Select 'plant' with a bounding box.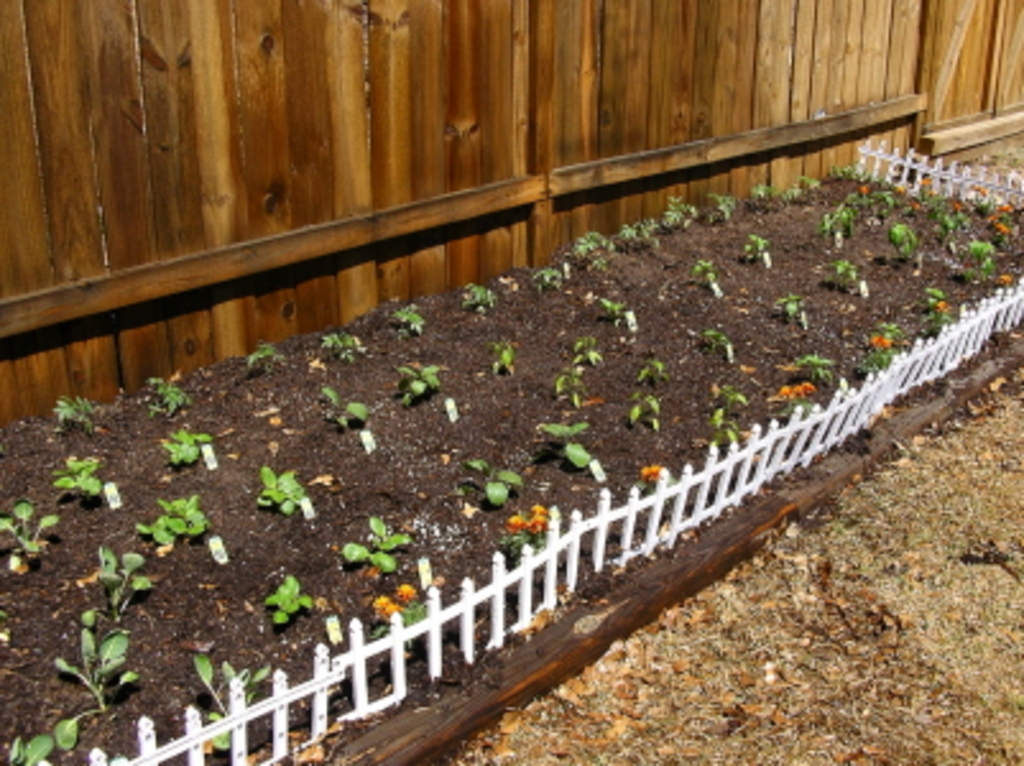
{"x1": 393, "y1": 304, "x2": 429, "y2": 342}.
